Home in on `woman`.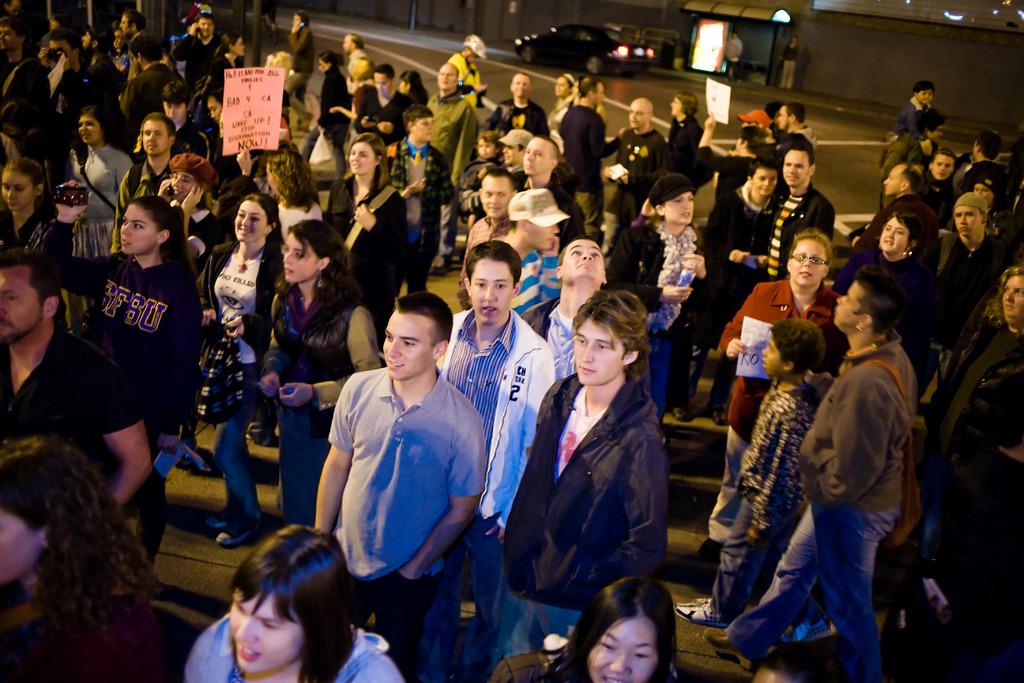
Homed in at left=175, top=534, right=362, bottom=682.
